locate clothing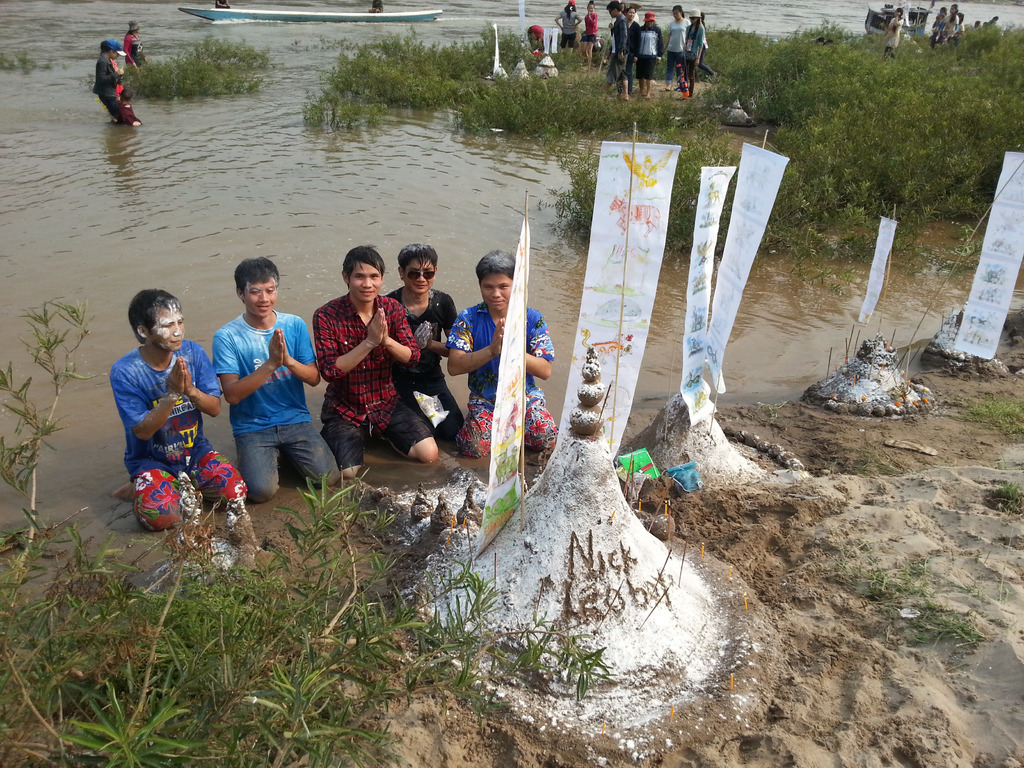
<box>558,6,580,51</box>
